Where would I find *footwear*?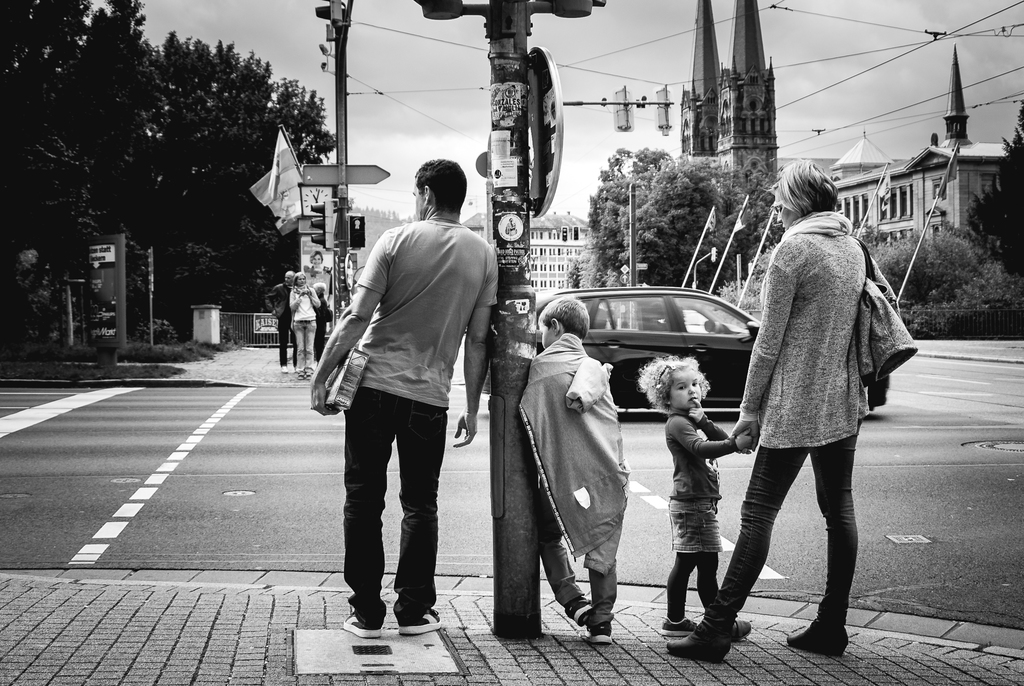
At 397,604,445,636.
